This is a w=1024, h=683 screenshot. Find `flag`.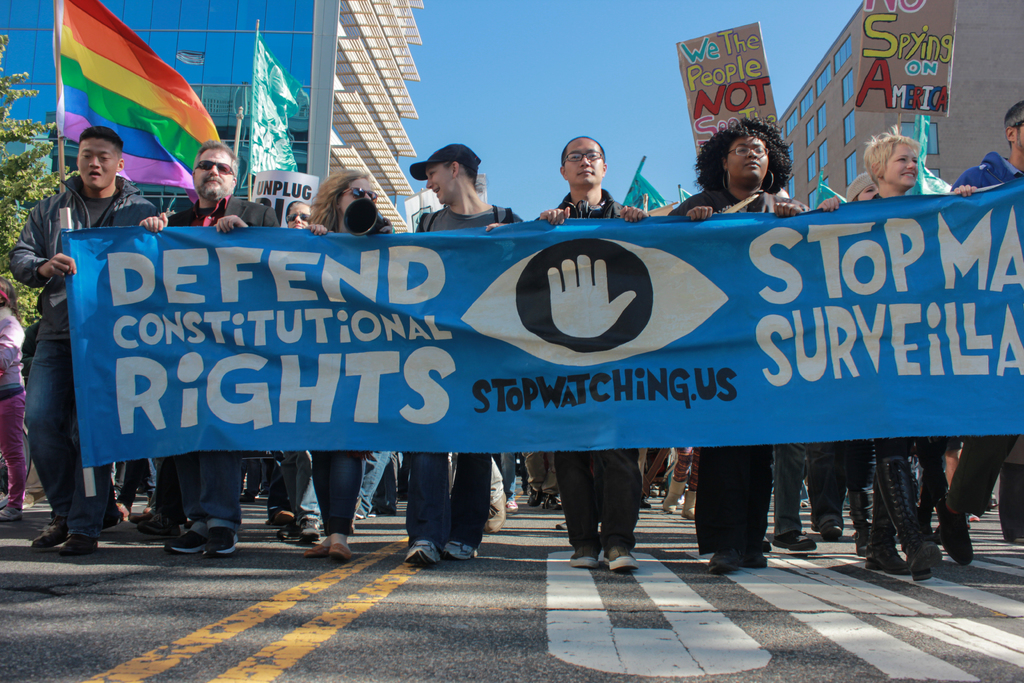
Bounding box: region(814, 168, 843, 205).
